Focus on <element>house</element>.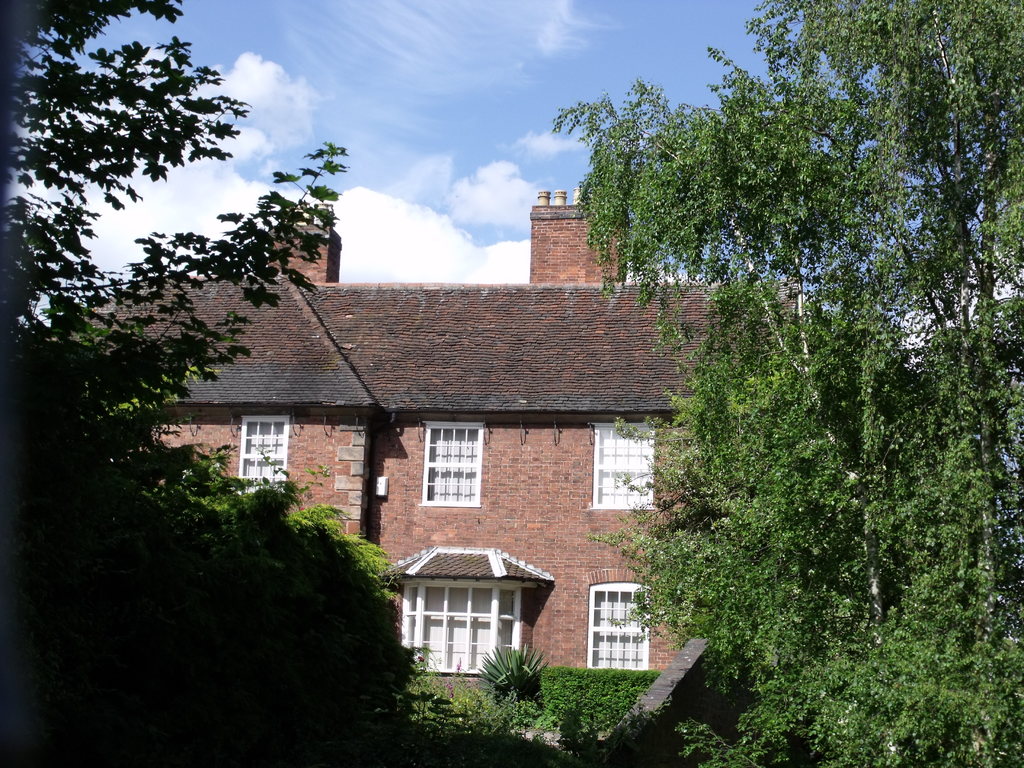
Focused at <box>181,229,732,684</box>.
